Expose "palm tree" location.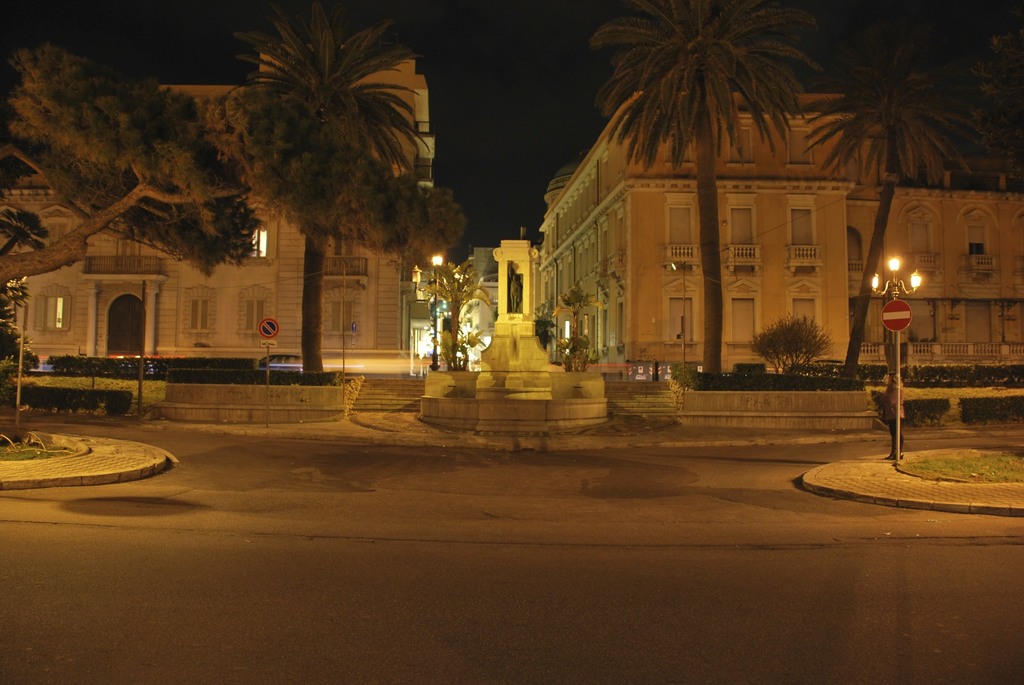
Exposed at l=608, t=6, r=792, b=383.
